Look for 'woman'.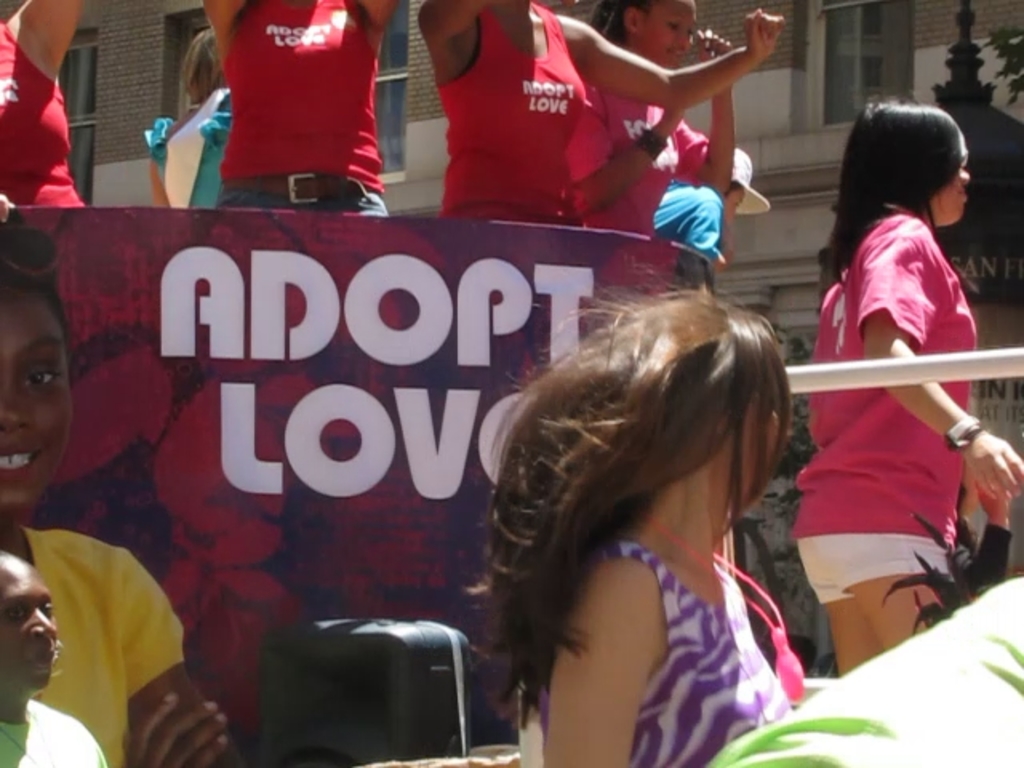
Found: [565, 0, 734, 262].
